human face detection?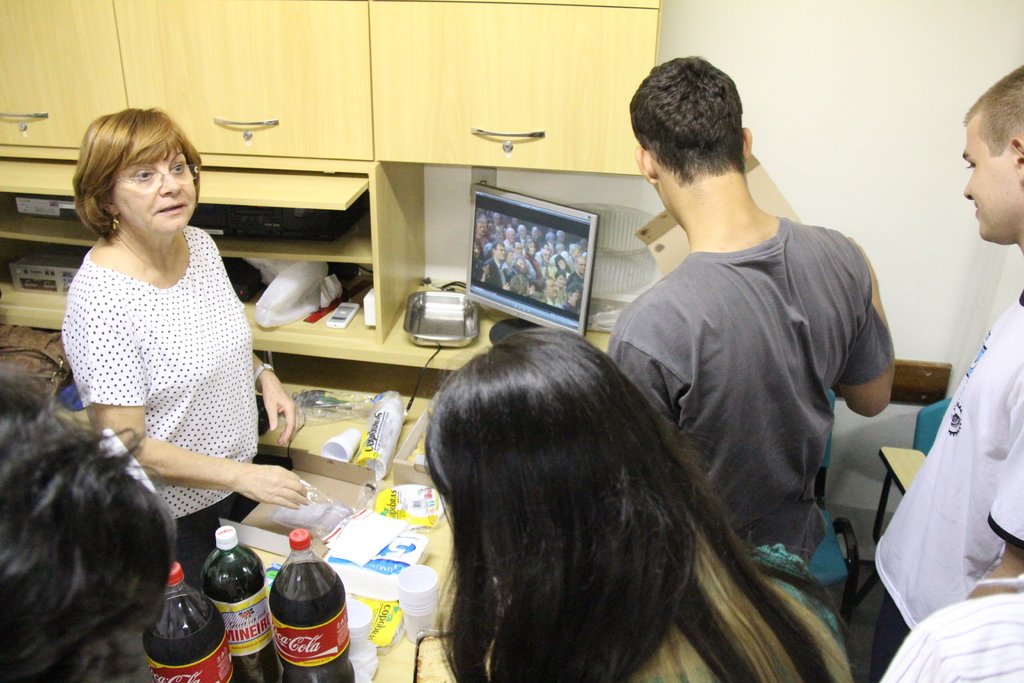
(534, 227, 538, 238)
